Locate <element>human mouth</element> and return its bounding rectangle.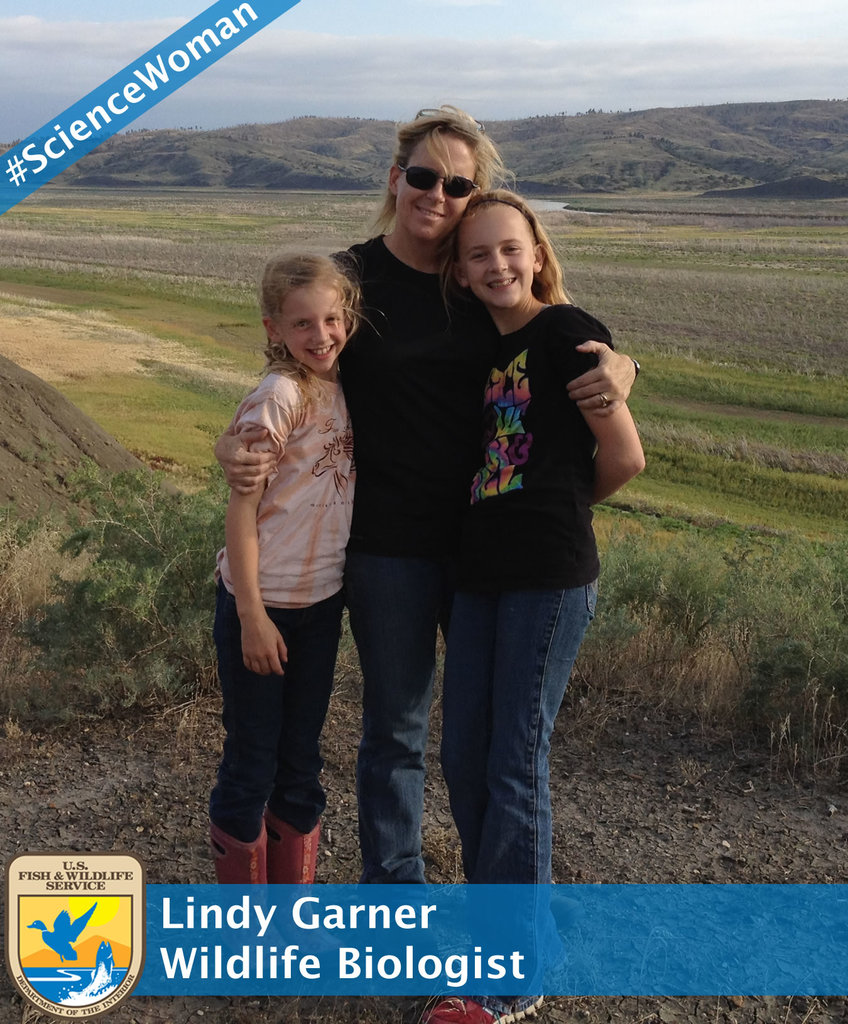
locate(411, 204, 443, 219).
